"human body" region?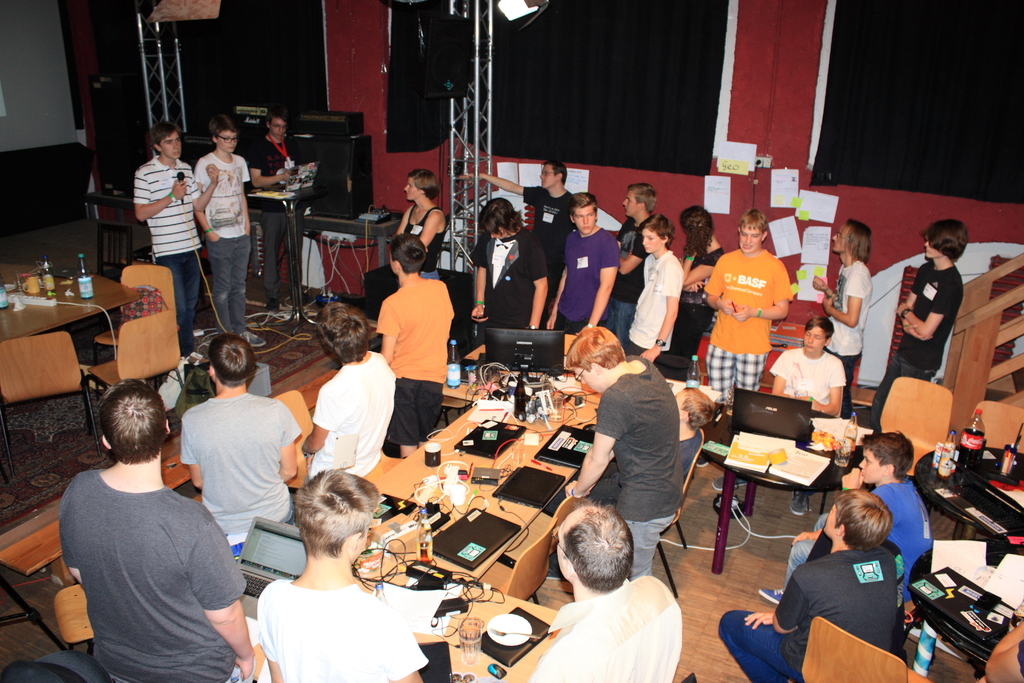
x1=766, y1=344, x2=849, y2=416
